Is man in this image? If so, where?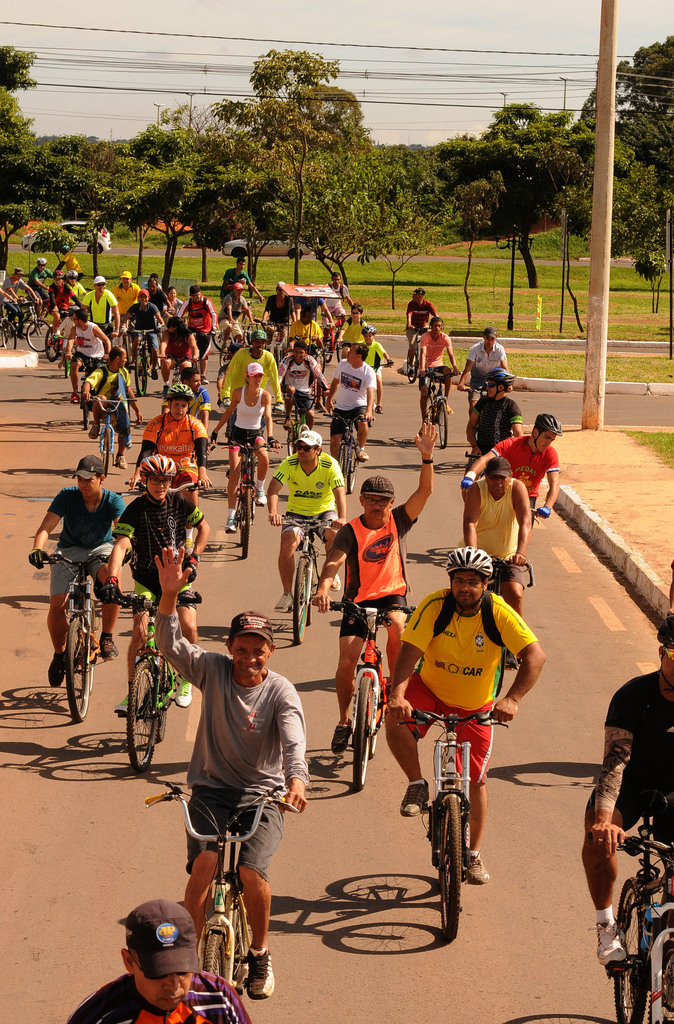
Yes, at left=215, top=284, right=261, bottom=332.
